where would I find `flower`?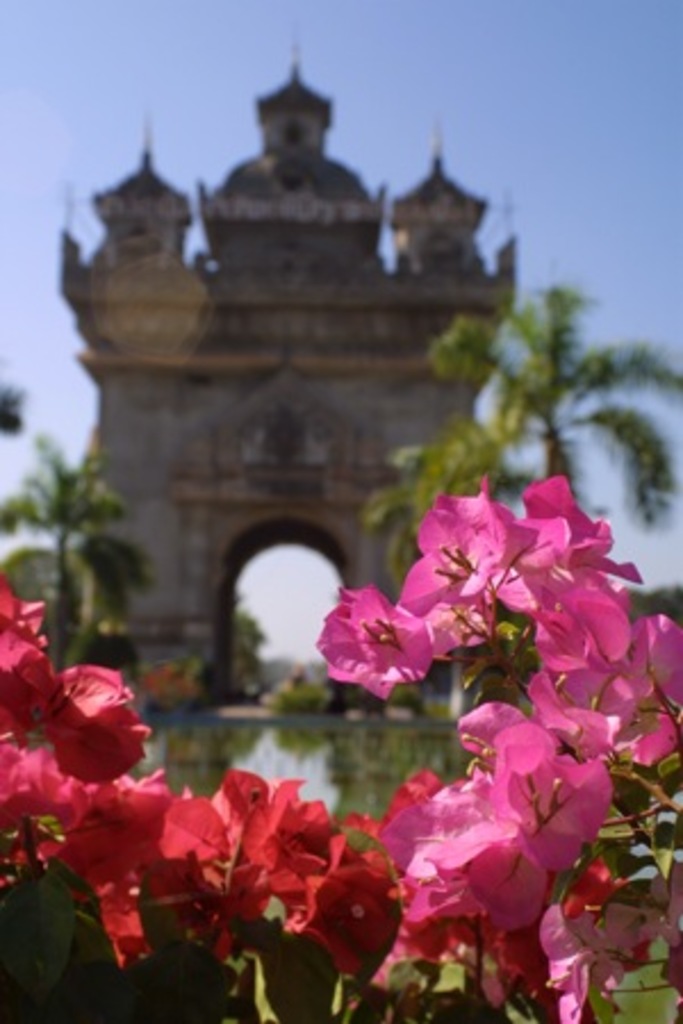
At {"left": 319, "top": 571, "right": 444, "bottom": 710}.
